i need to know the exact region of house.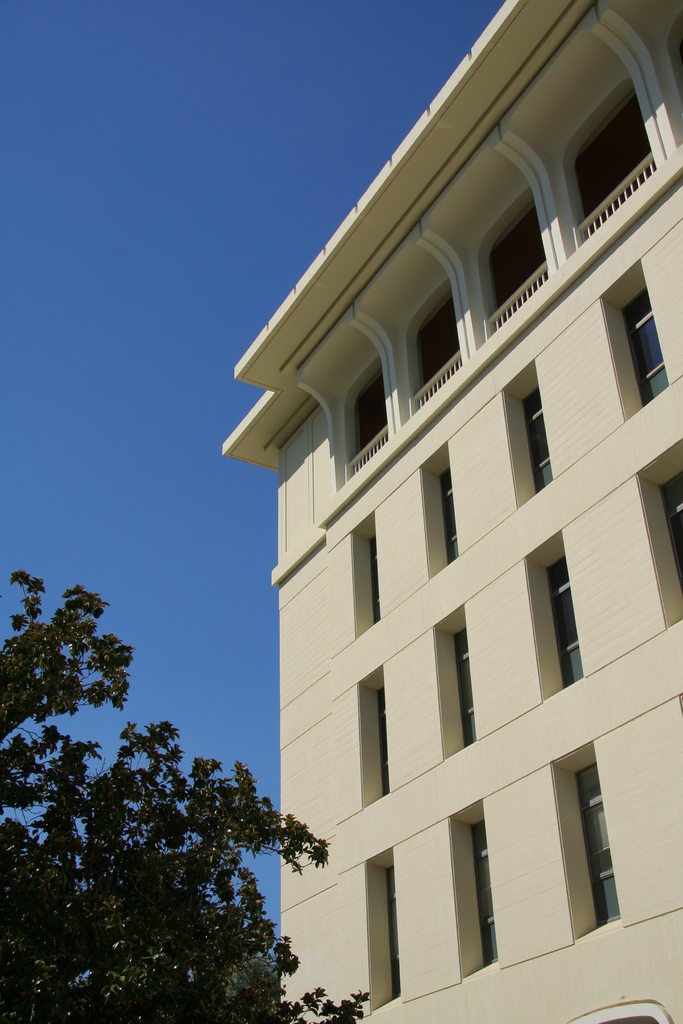
Region: (x1=218, y1=0, x2=682, y2=1023).
